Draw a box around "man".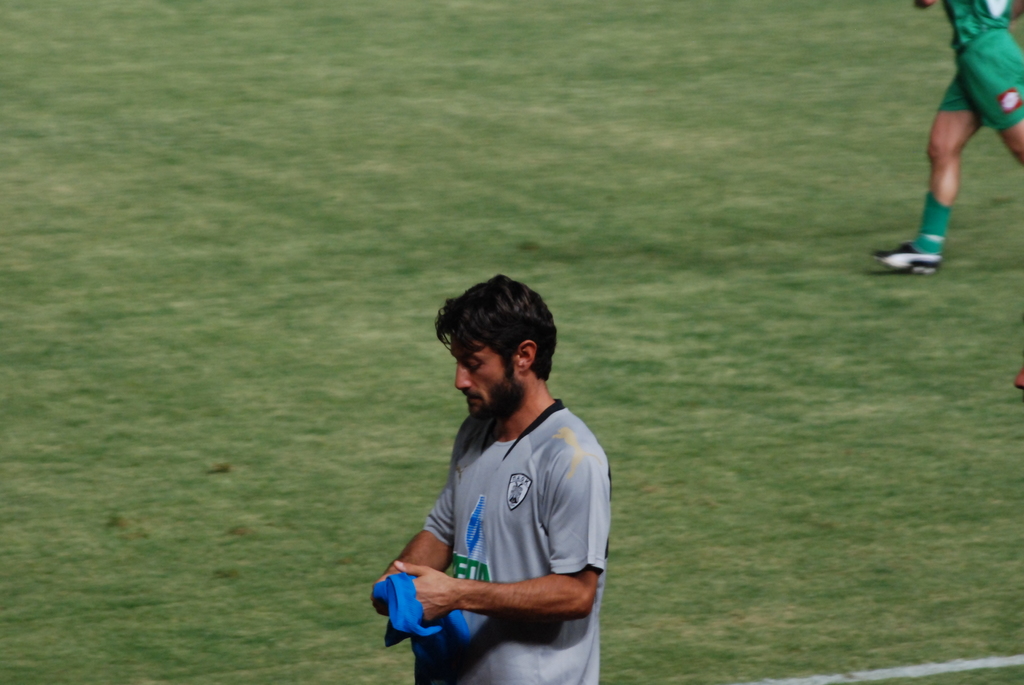
x1=872 y1=0 x2=1023 y2=270.
